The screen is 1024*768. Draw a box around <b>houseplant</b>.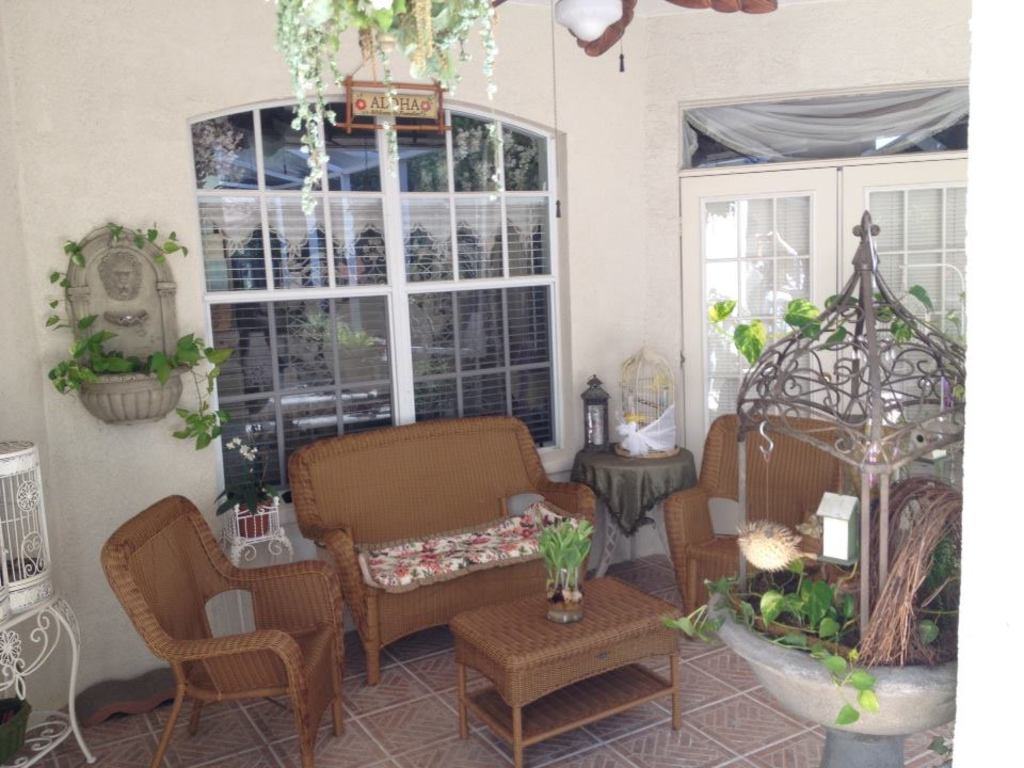
<box>657,557,867,726</box>.
